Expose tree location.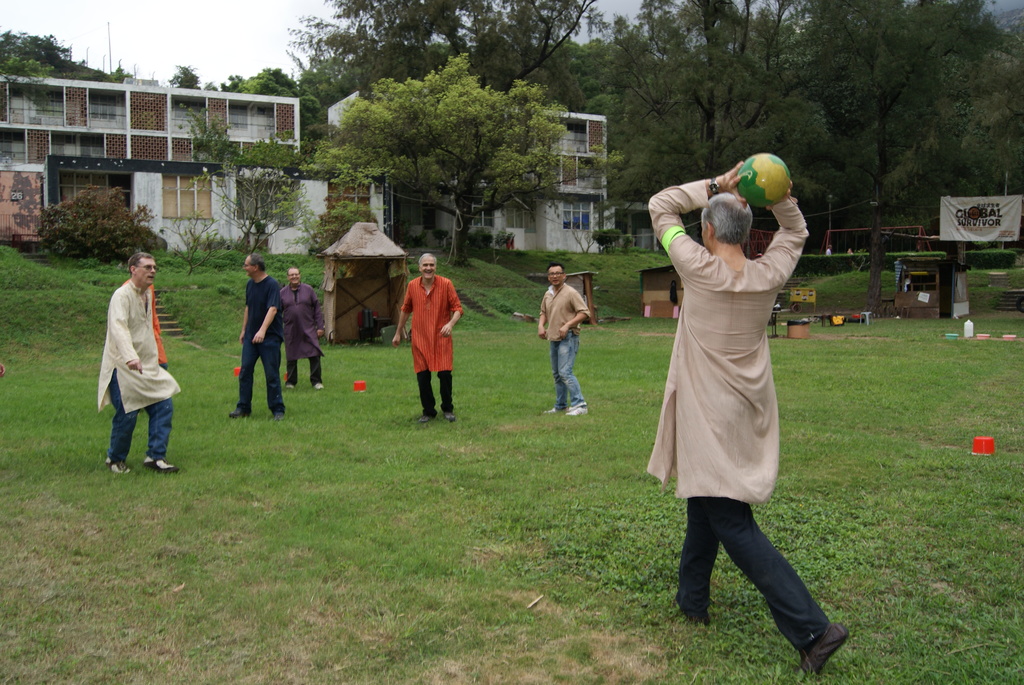
Exposed at box=[294, 58, 584, 228].
